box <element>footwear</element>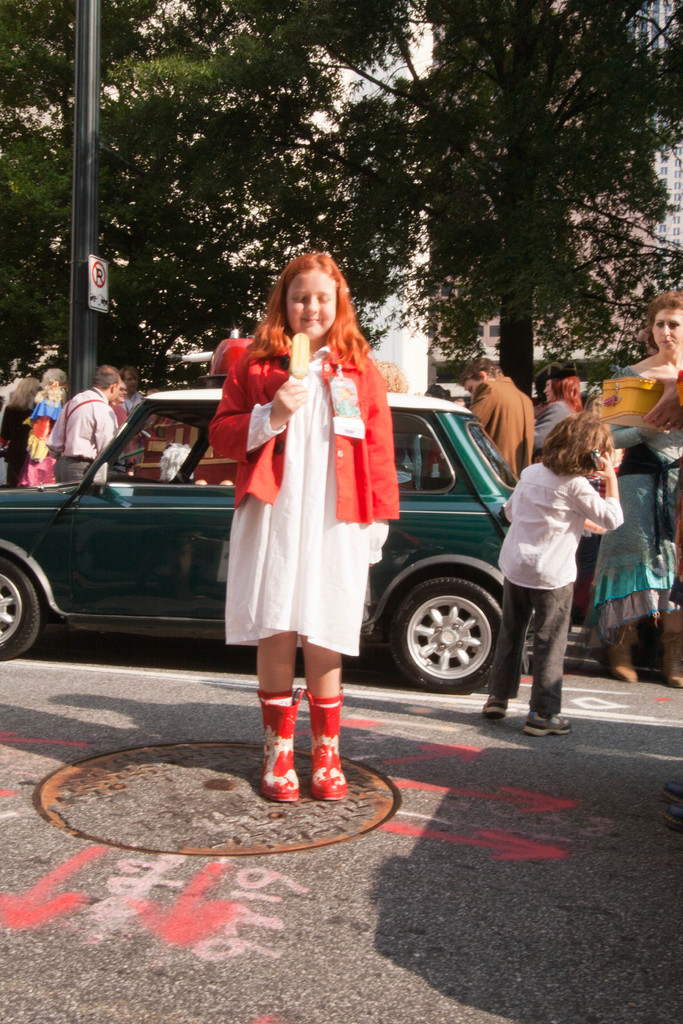
box(308, 685, 356, 798)
